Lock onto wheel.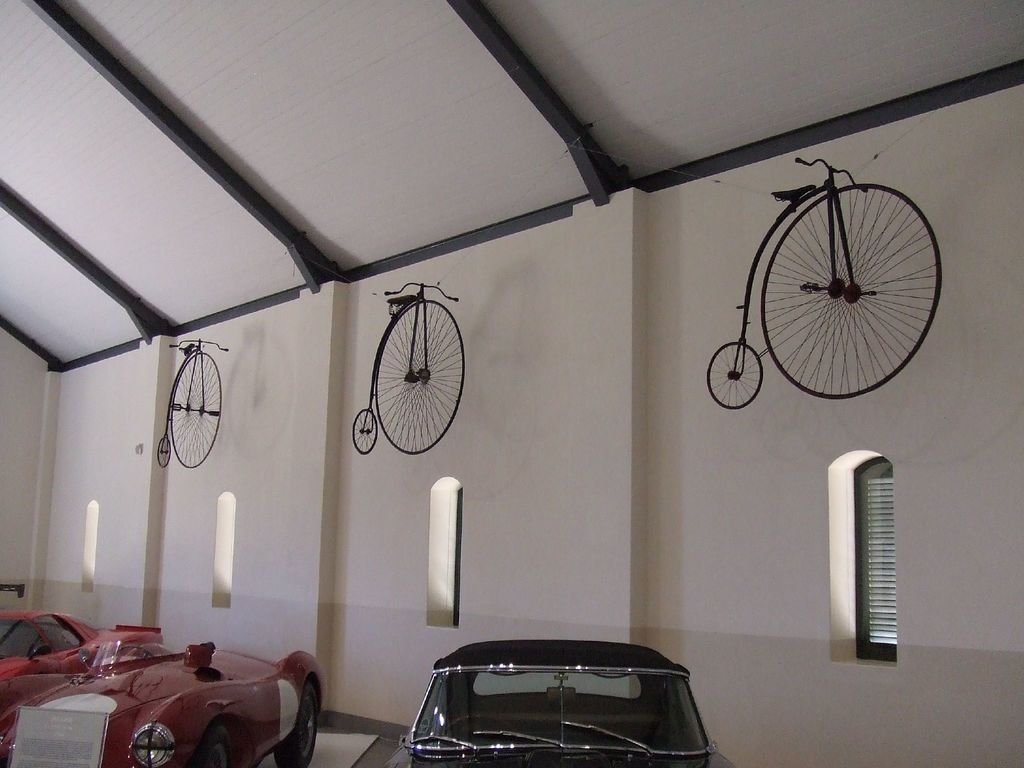
Locked: <region>353, 408, 378, 455</region>.
